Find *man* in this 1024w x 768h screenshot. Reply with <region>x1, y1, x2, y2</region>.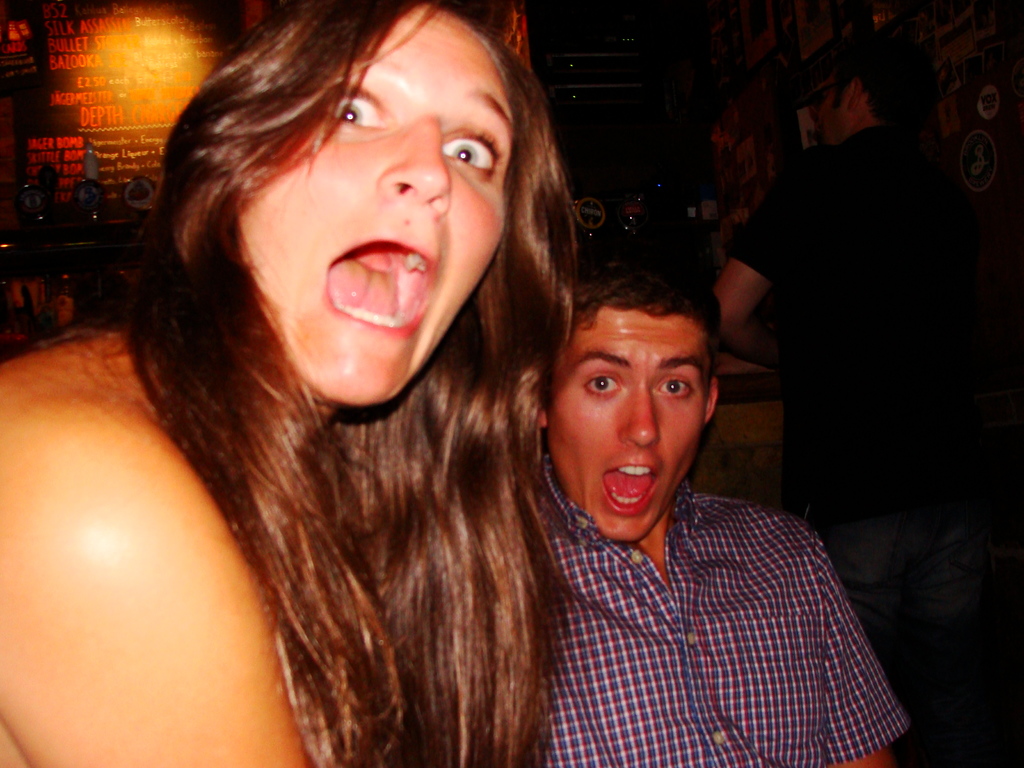
<region>510, 260, 910, 766</region>.
